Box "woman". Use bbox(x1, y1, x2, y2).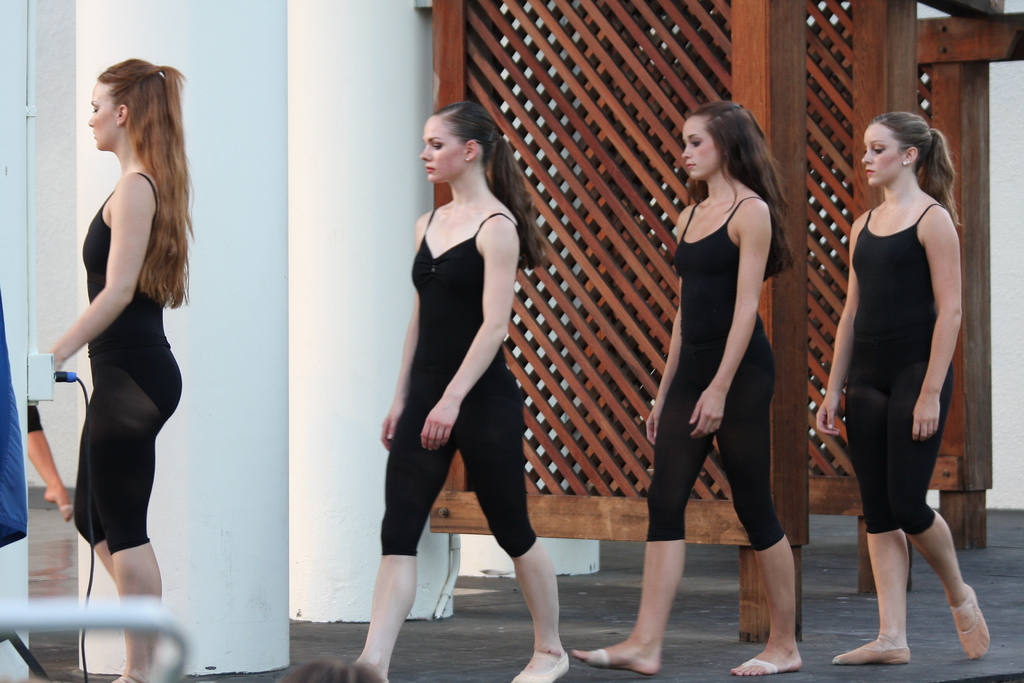
bbox(563, 102, 806, 680).
